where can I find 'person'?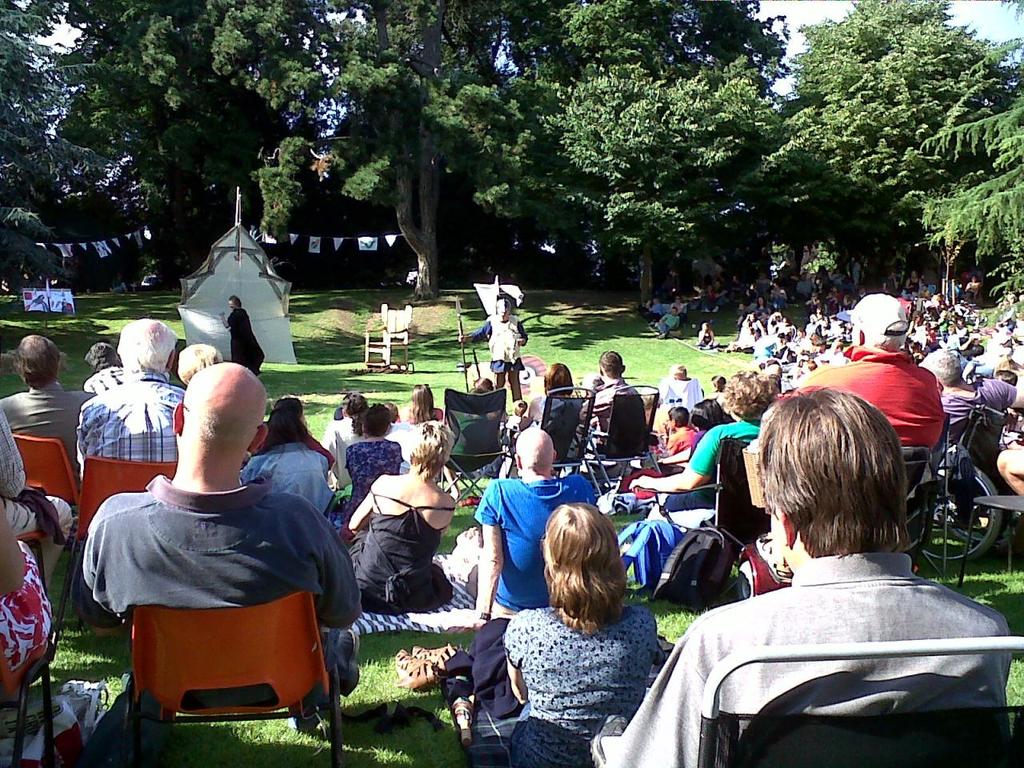
You can find it at pyautogui.locateOnScreen(593, 383, 1013, 767).
